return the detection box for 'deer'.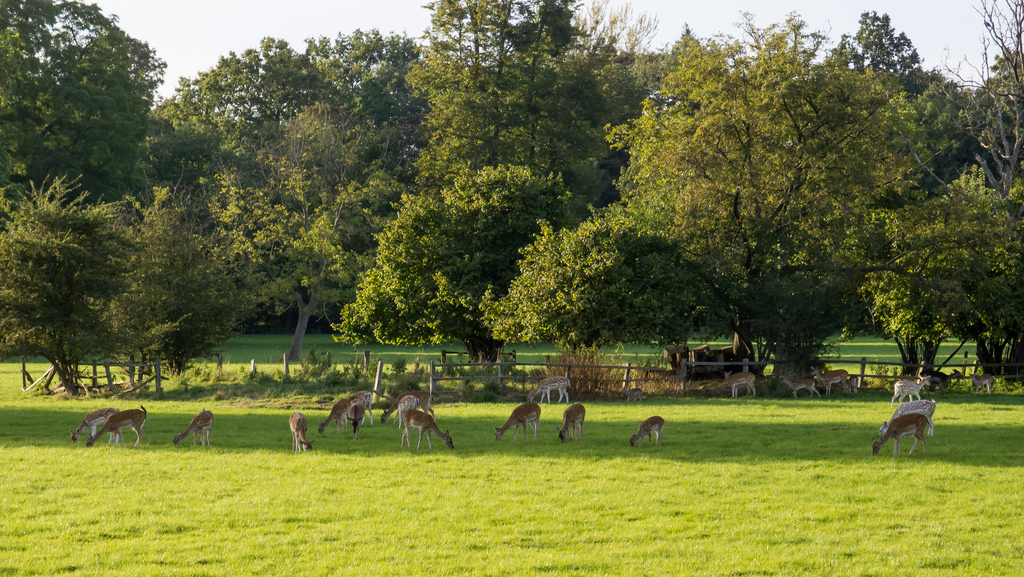
detection(960, 375, 991, 395).
